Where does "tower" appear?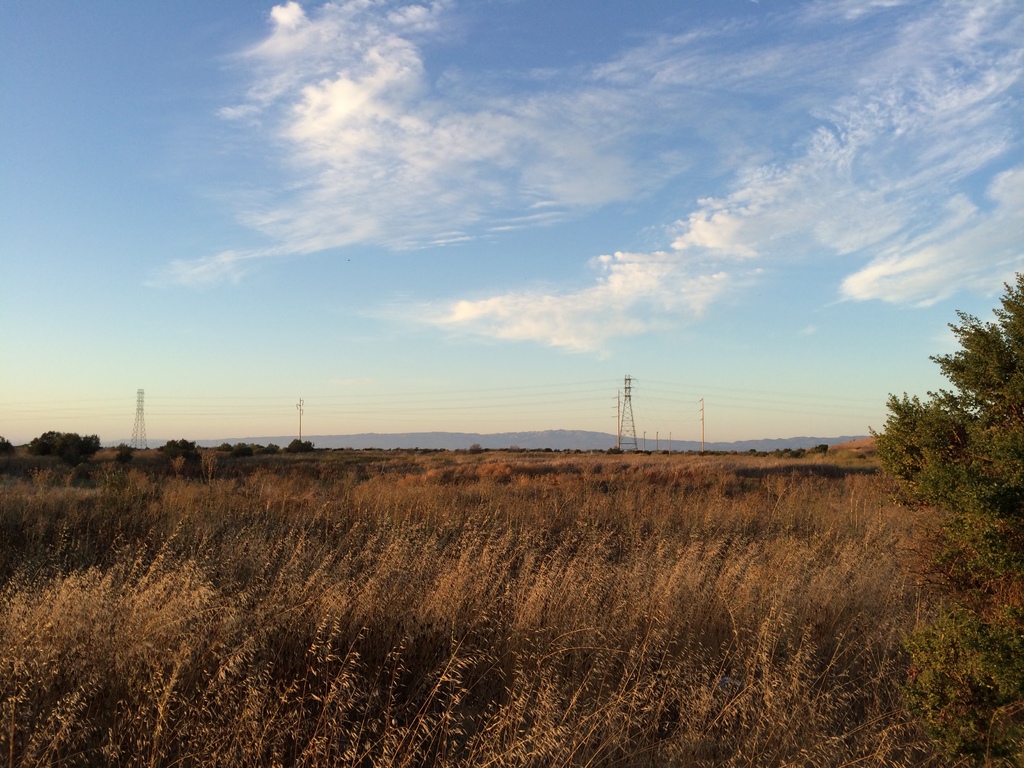
Appears at 618, 377, 638, 460.
